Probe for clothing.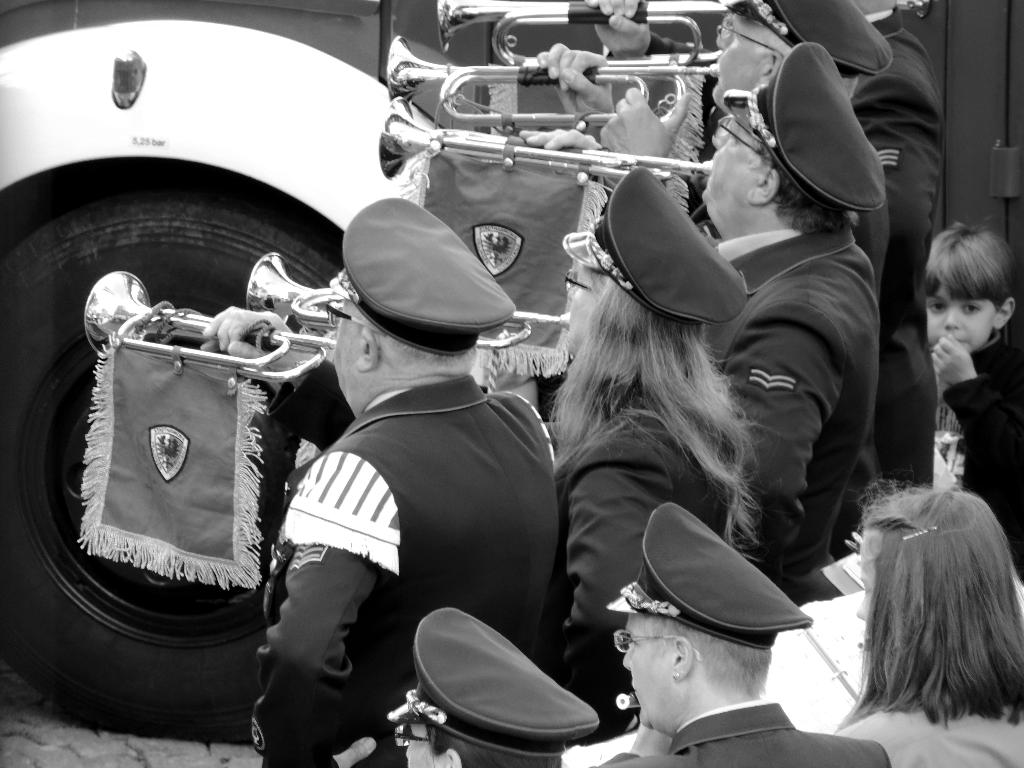
Probe result: detection(585, 724, 897, 767).
